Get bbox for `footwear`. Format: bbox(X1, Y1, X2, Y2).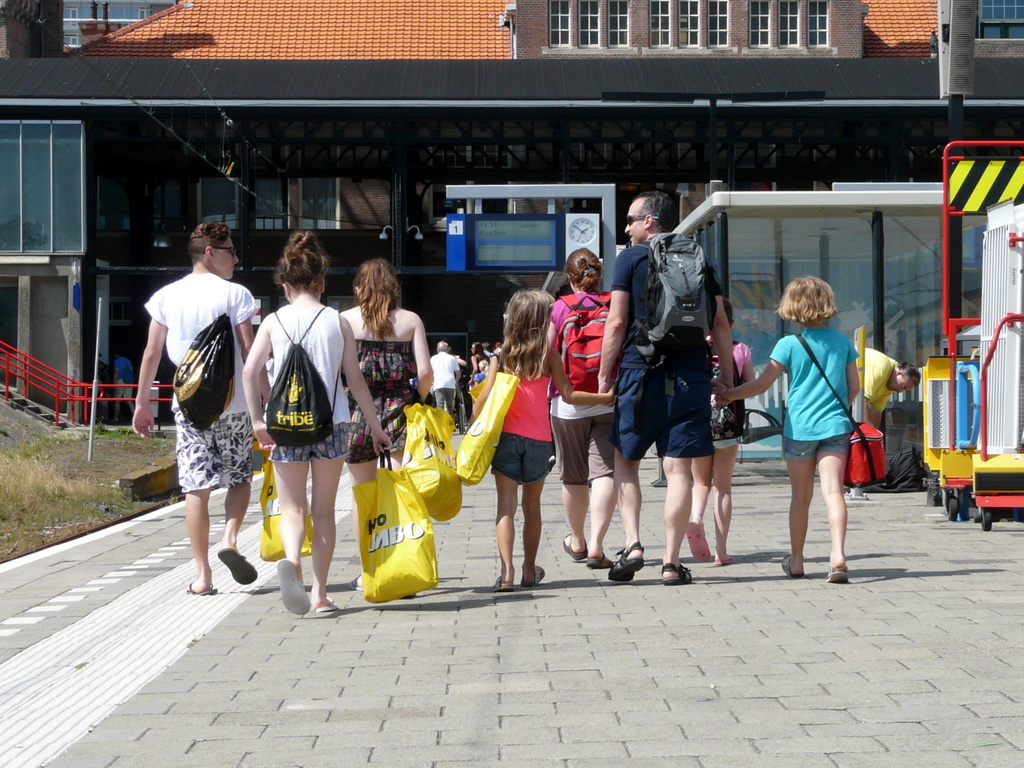
bbox(609, 544, 644, 579).
